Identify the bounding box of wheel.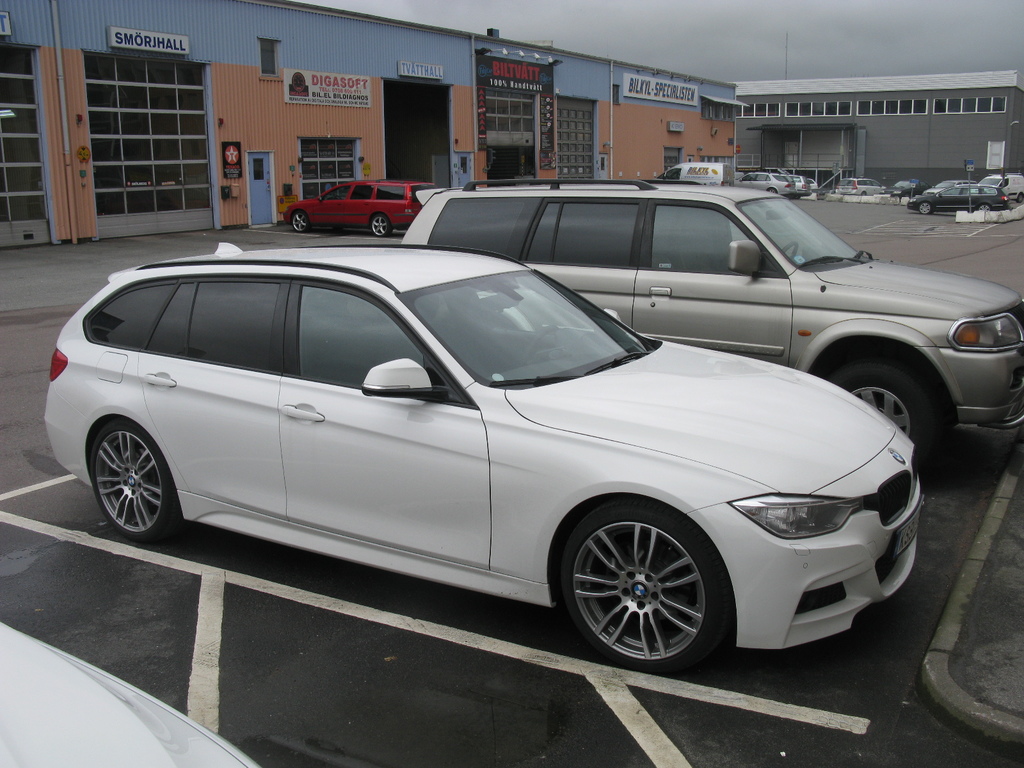
<region>554, 513, 727, 658</region>.
